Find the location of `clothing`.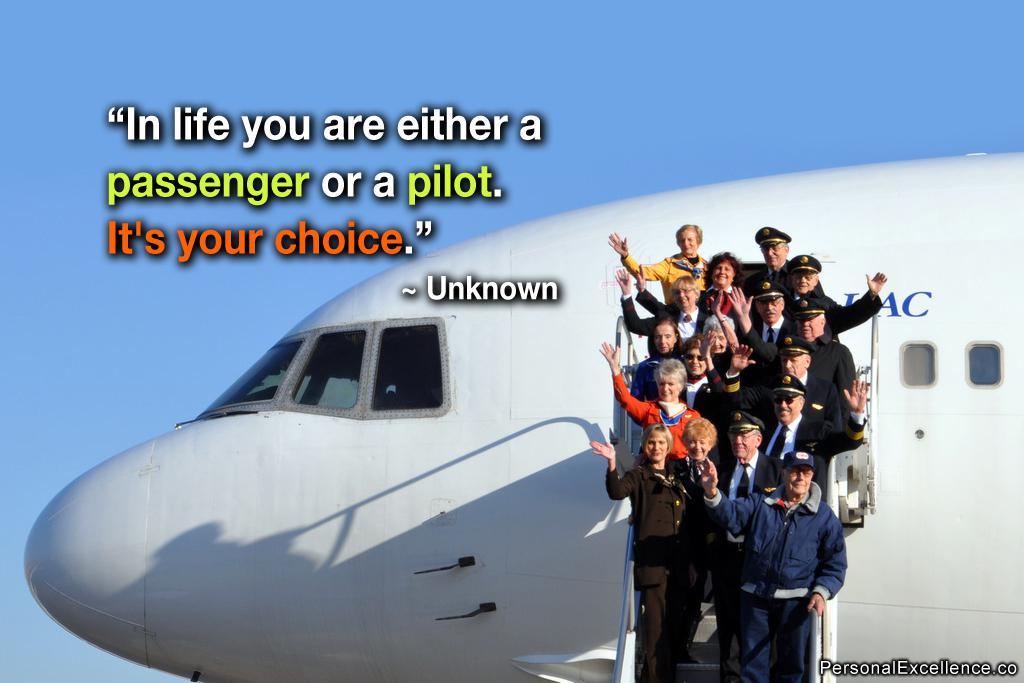
Location: box(631, 356, 660, 407).
